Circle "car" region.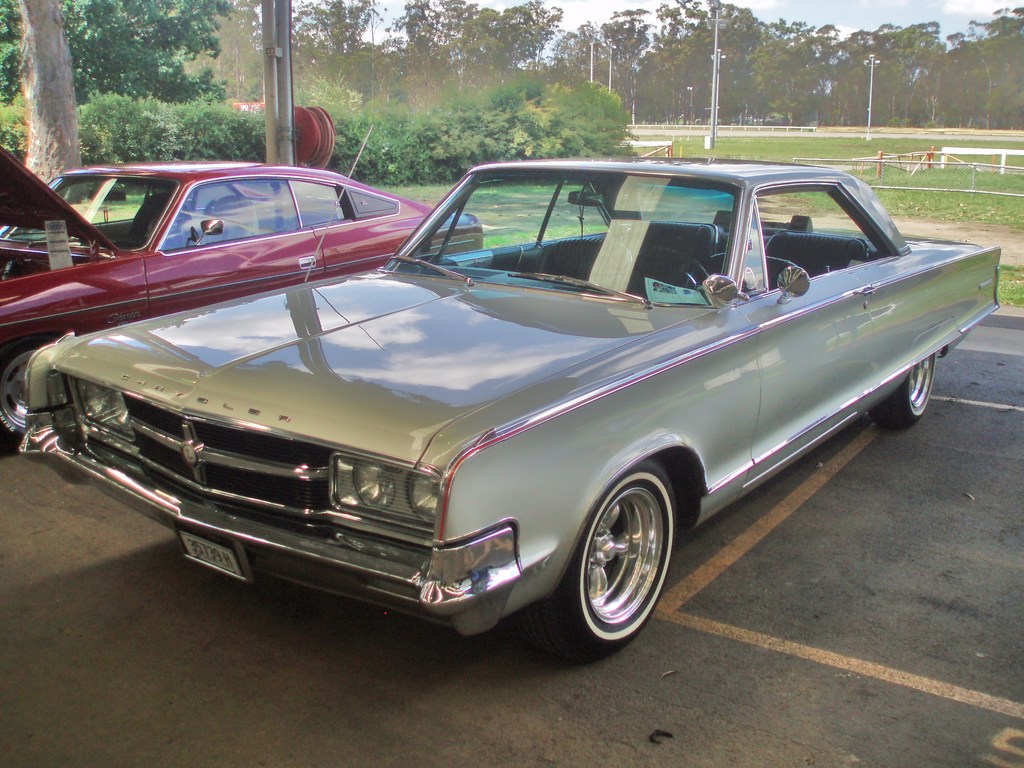
Region: crop(0, 143, 483, 456).
